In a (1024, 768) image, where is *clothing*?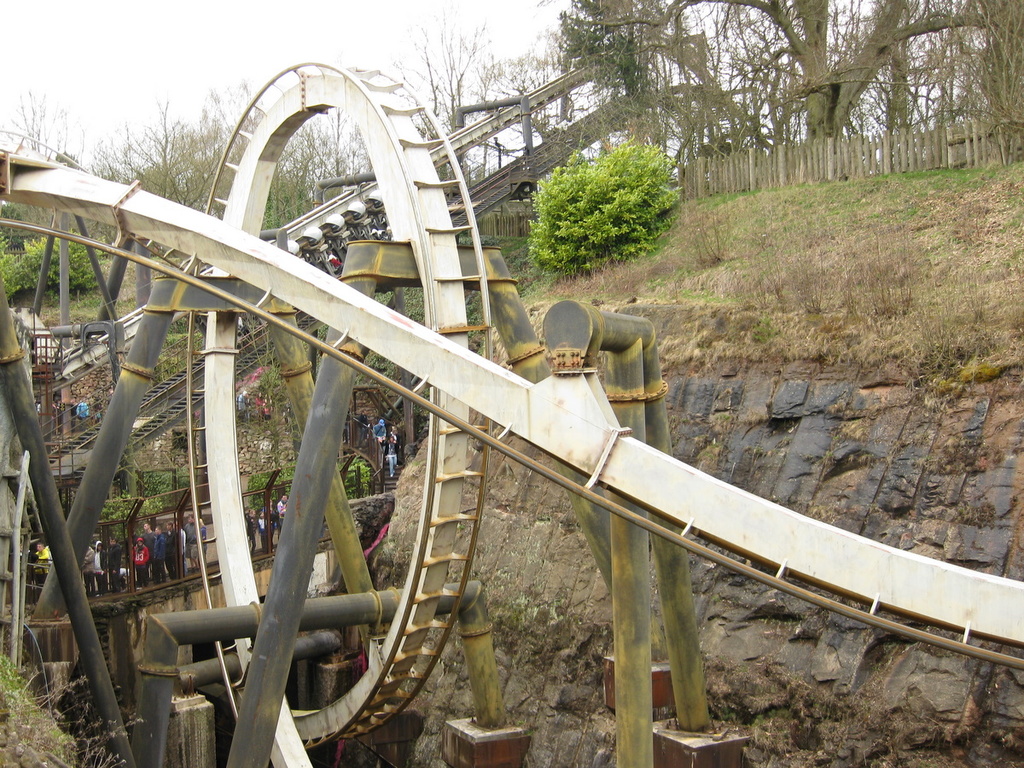
358:415:369:443.
